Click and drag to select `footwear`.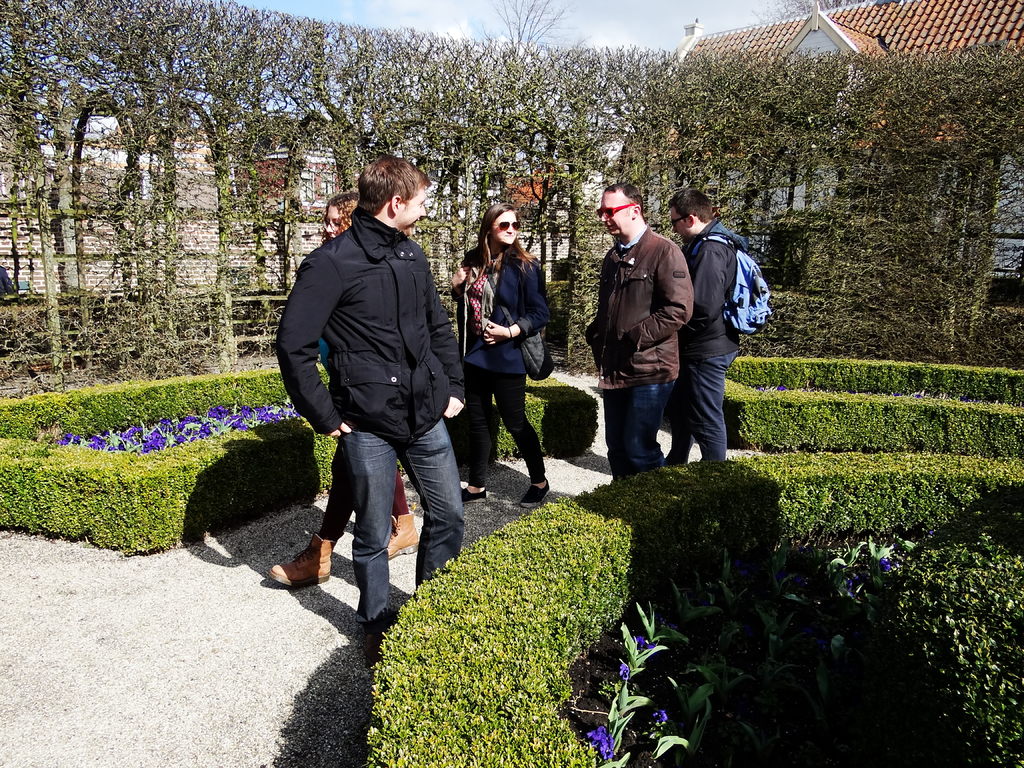
Selection: 521 479 552 512.
